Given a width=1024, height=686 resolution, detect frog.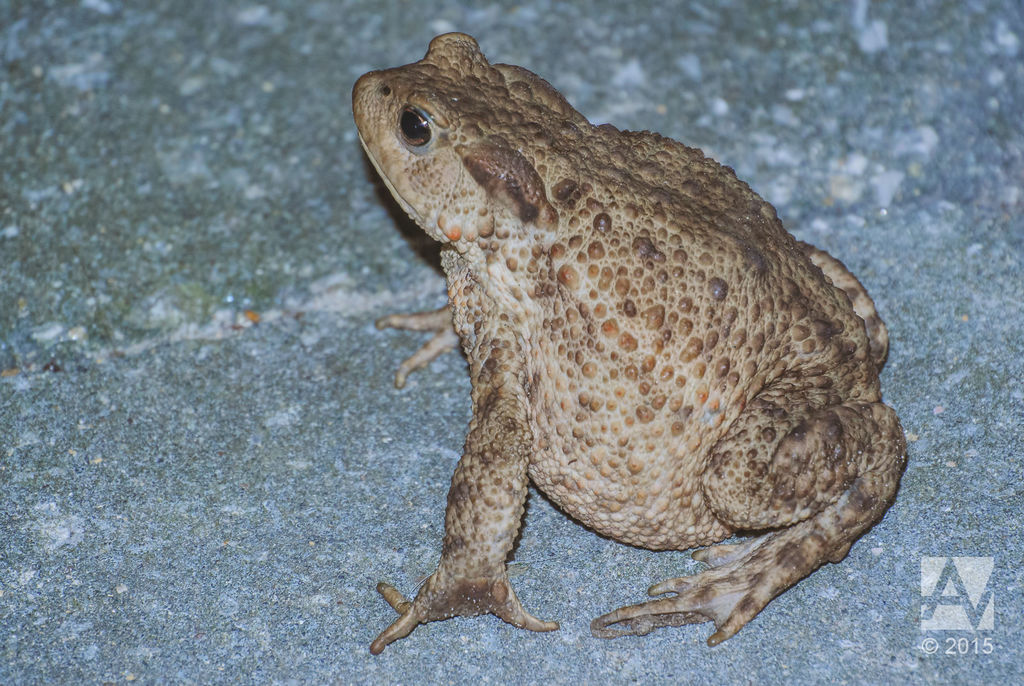
pyautogui.locateOnScreen(351, 30, 908, 658).
